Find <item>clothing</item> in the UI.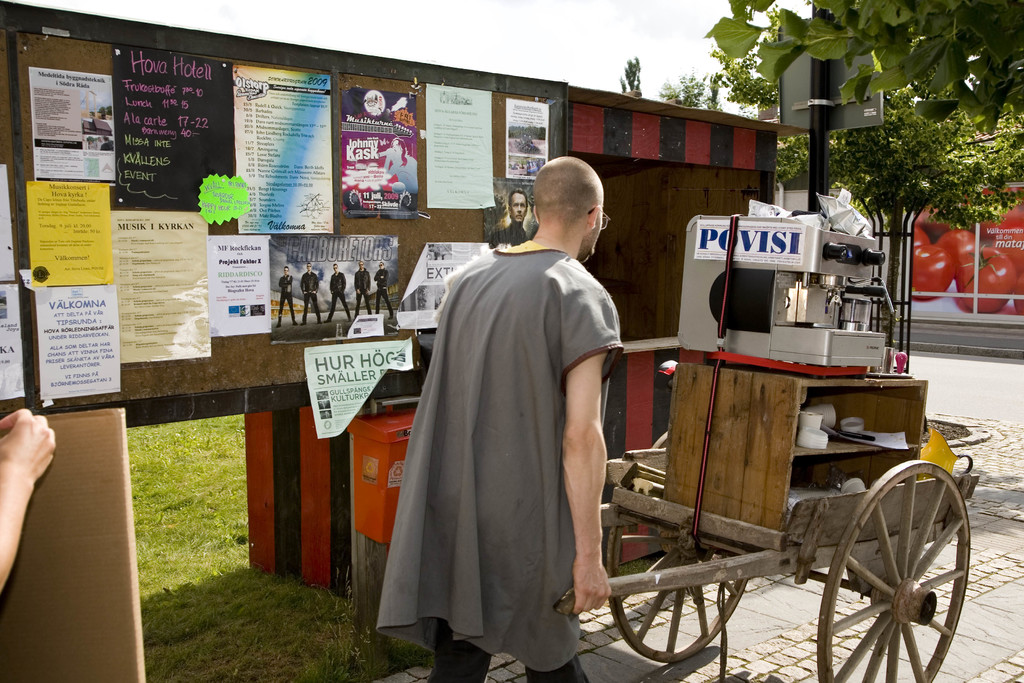
UI element at <bbox>484, 217, 531, 249</bbox>.
